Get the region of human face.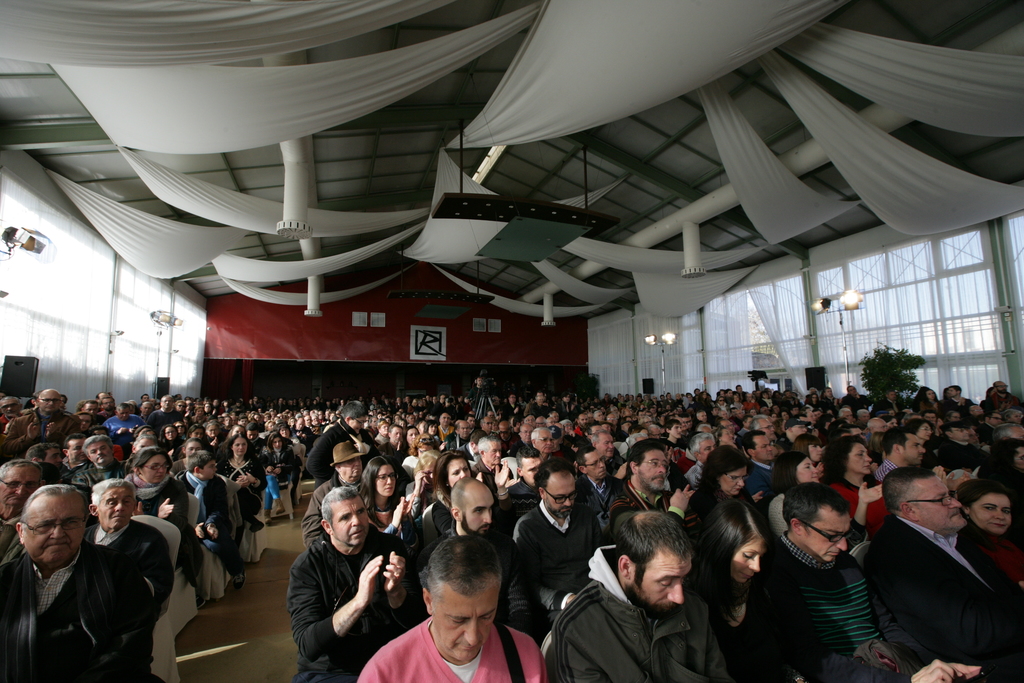
x1=235, y1=441, x2=245, y2=458.
